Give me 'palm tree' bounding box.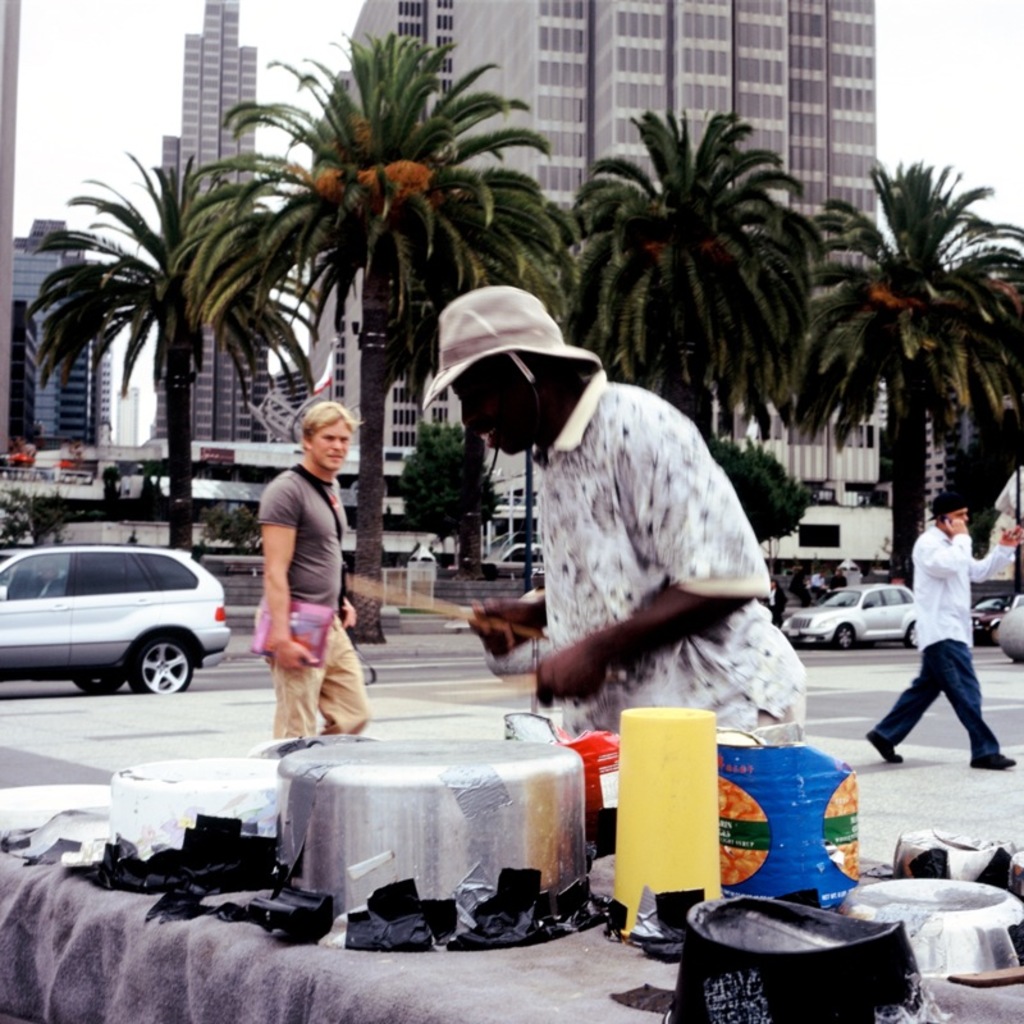
(x1=275, y1=23, x2=548, y2=406).
